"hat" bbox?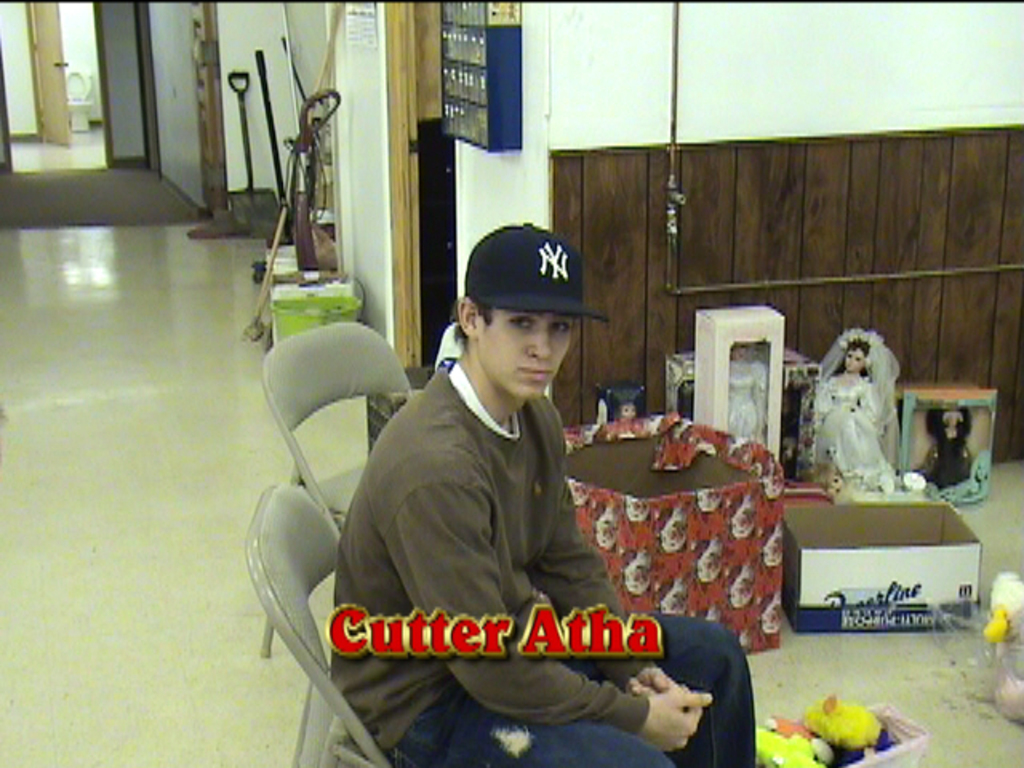
rect(467, 221, 606, 326)
